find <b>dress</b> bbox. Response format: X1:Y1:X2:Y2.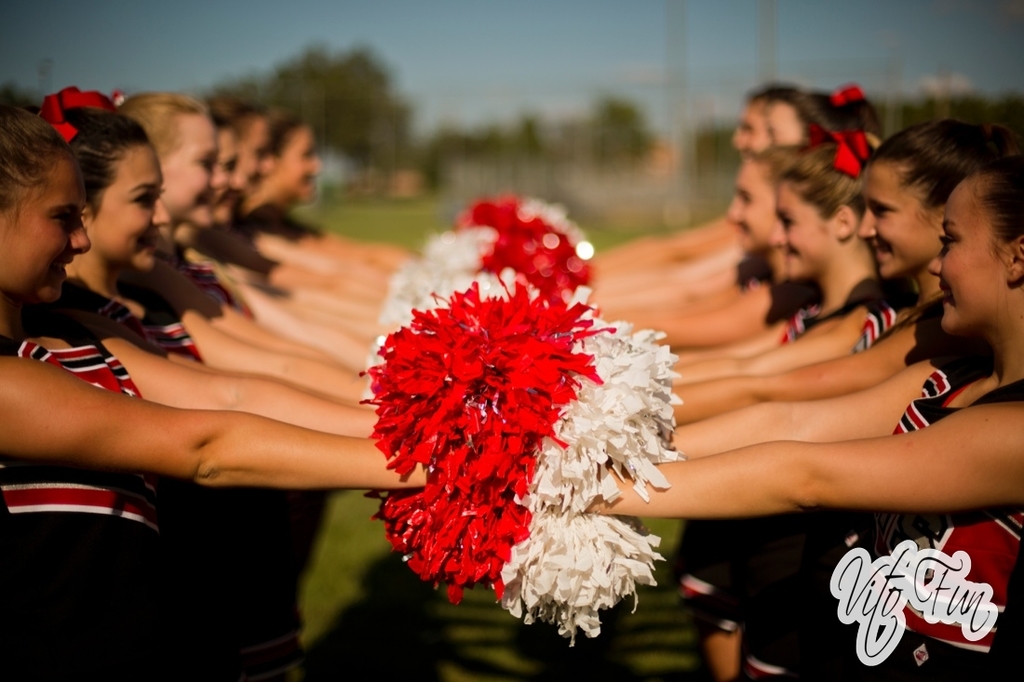
0:335:170:680.
